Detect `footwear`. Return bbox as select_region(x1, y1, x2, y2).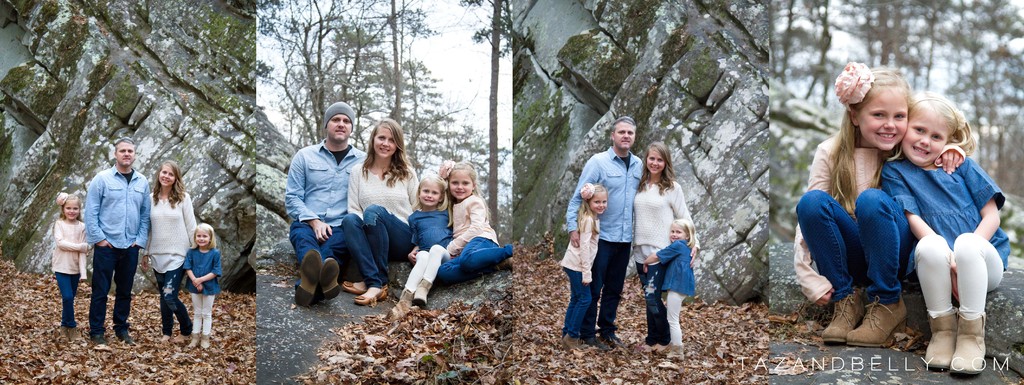
select_region(584, 336, 610, 352).
